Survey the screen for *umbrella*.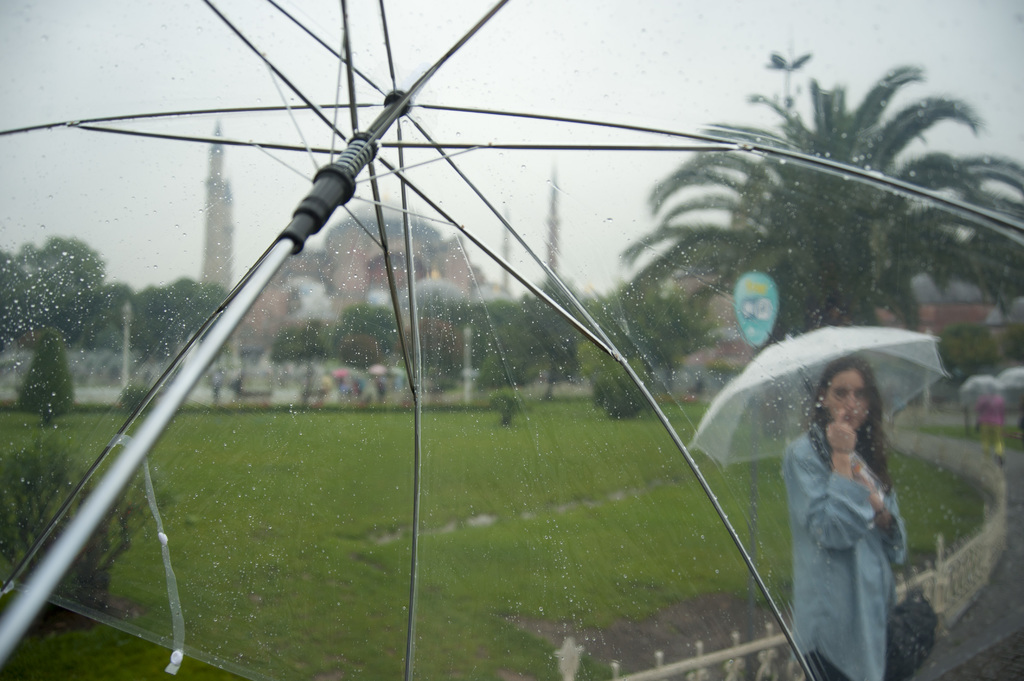
Survey found: [x1=998, y1=366, x2=1023, y2=387].
